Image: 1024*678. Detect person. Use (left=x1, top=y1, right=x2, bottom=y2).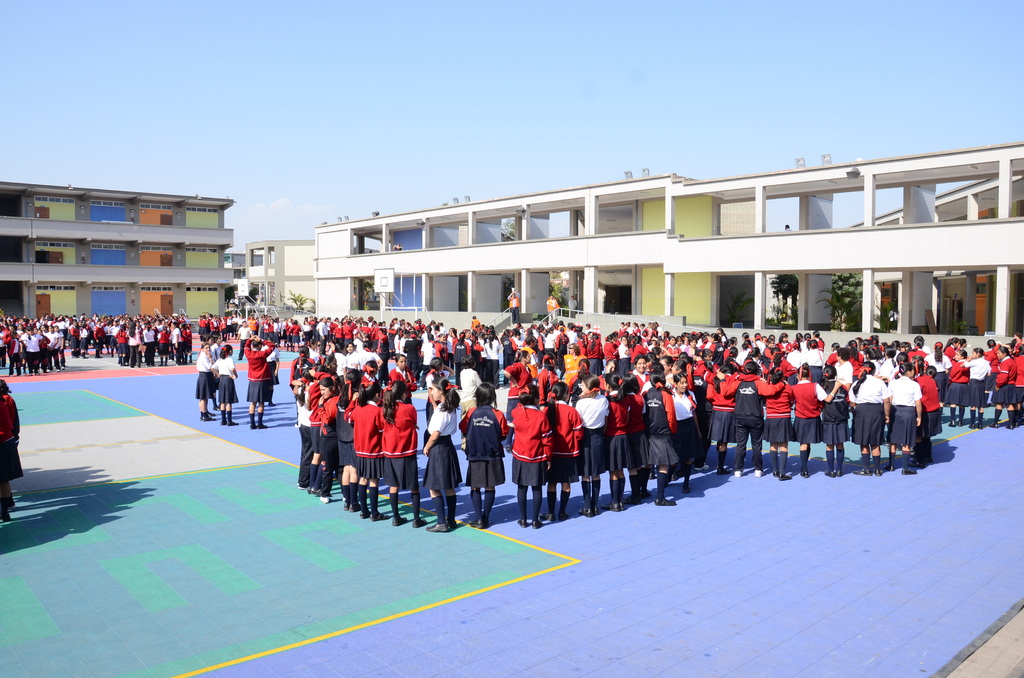
(left=639, top=371, right=681, bottom=509).
